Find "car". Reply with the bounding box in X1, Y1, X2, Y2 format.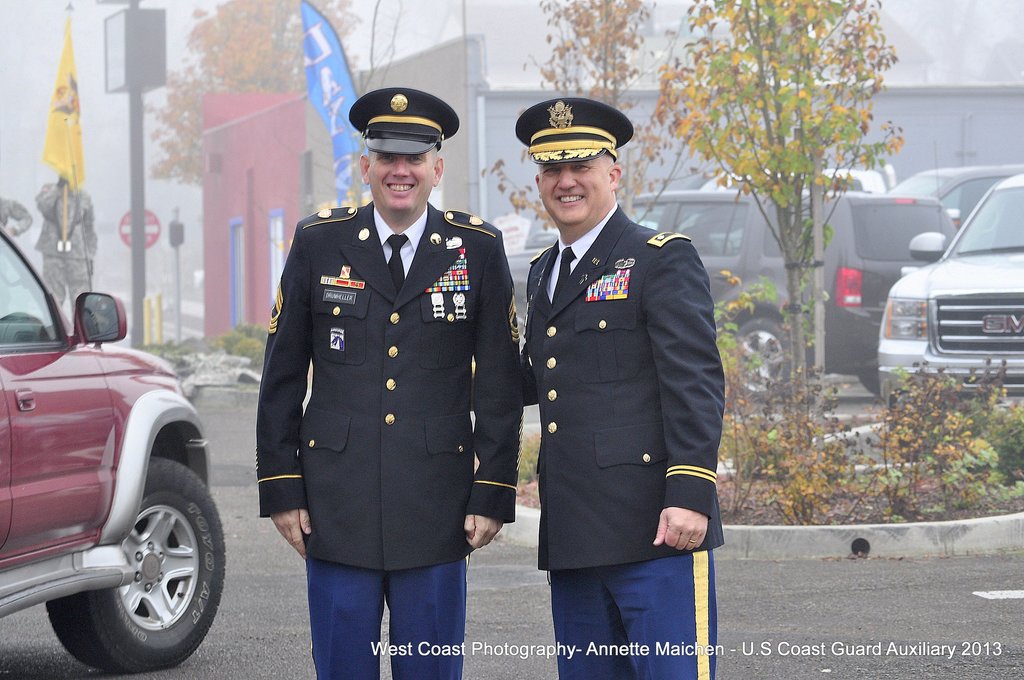
0, 219, 233, 679.
